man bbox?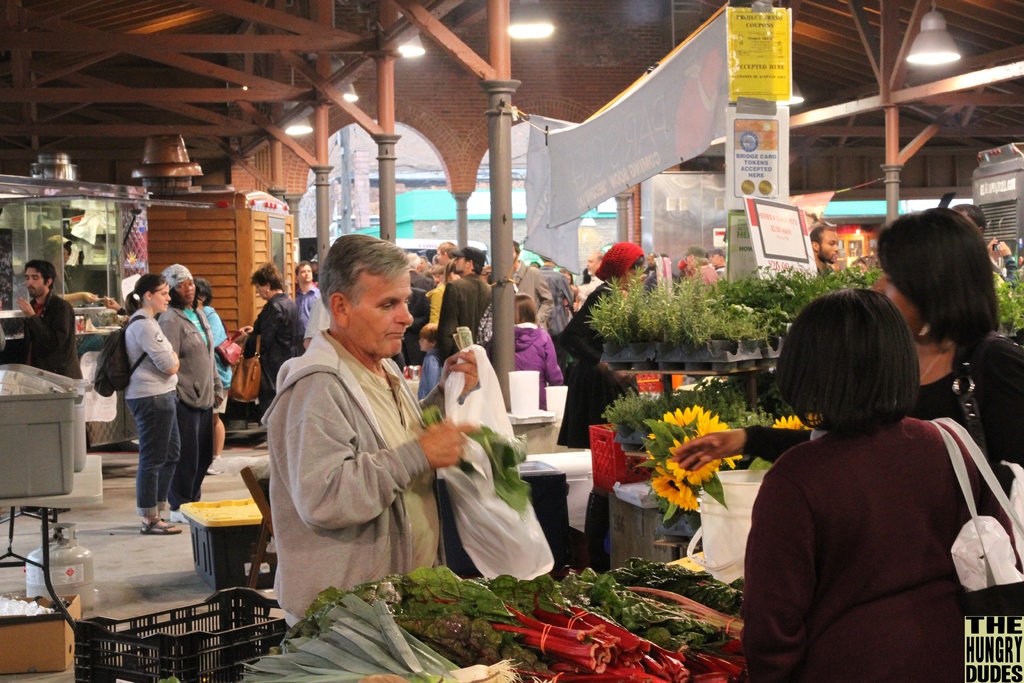
[259,203,455,679]
